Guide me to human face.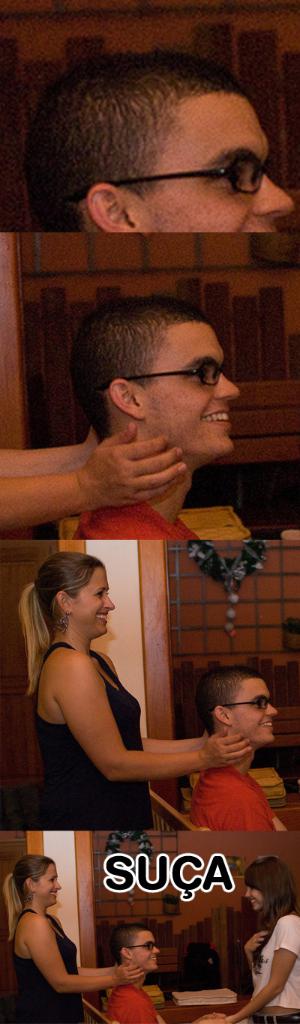
Guidance: 82, 571, 116, 634.
